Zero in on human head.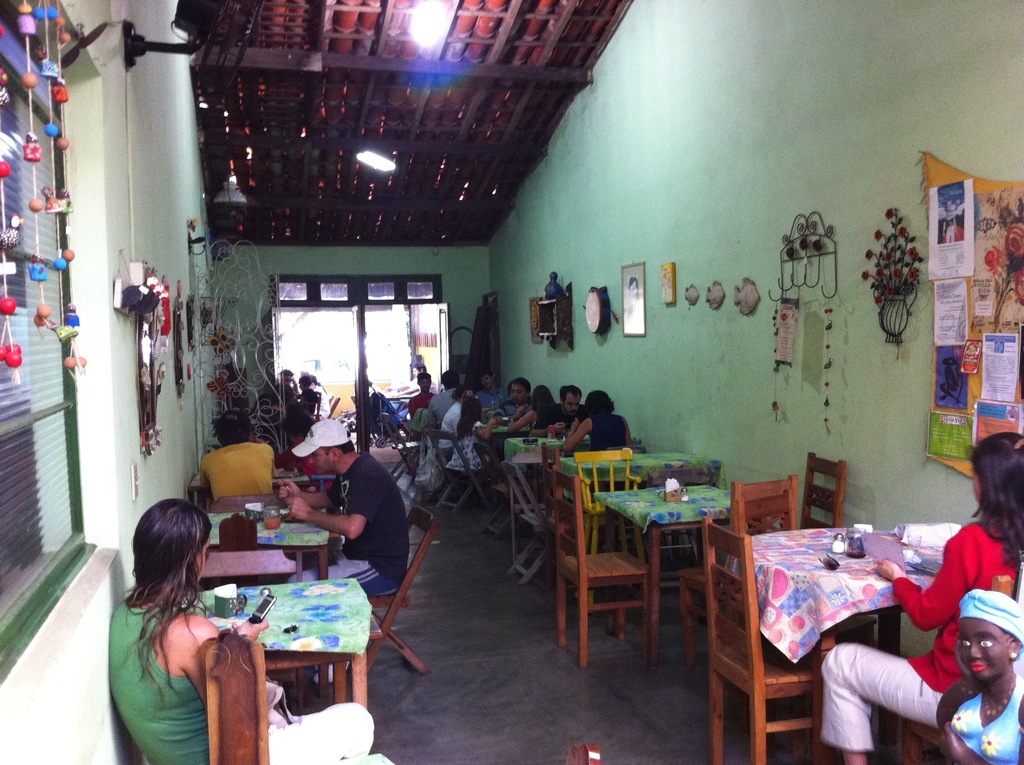
Zeroed in: (left=310, top=374, right=317, bottom=390).
